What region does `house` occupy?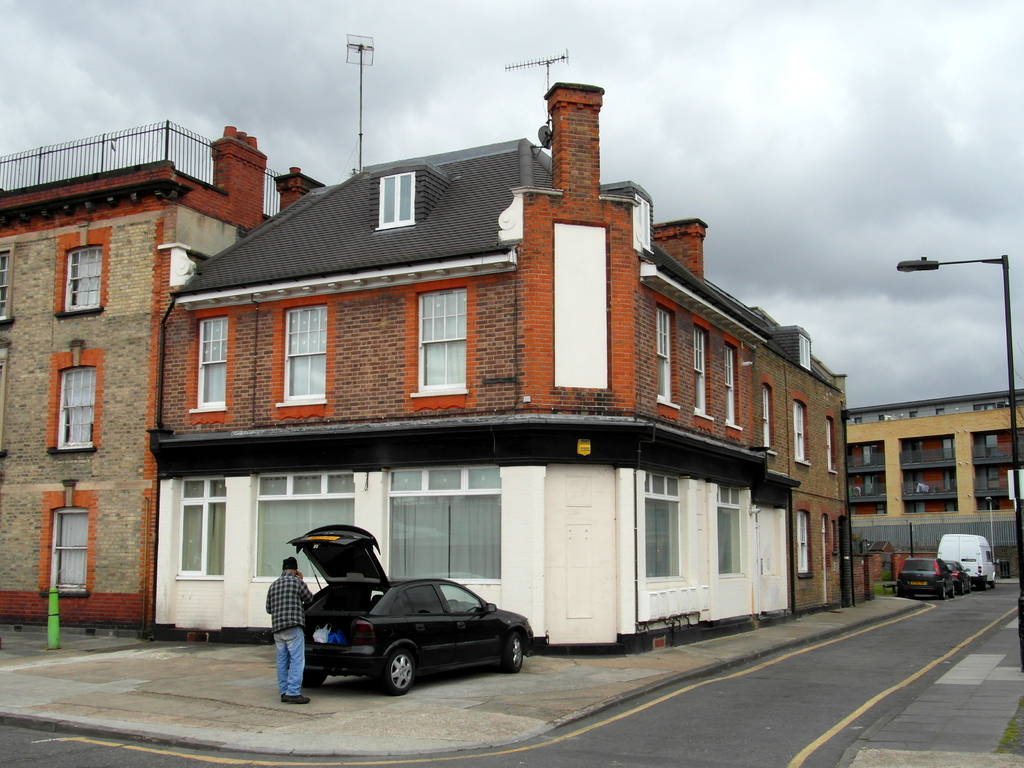
x1=146 y1=33 x2=767 y2=657.
